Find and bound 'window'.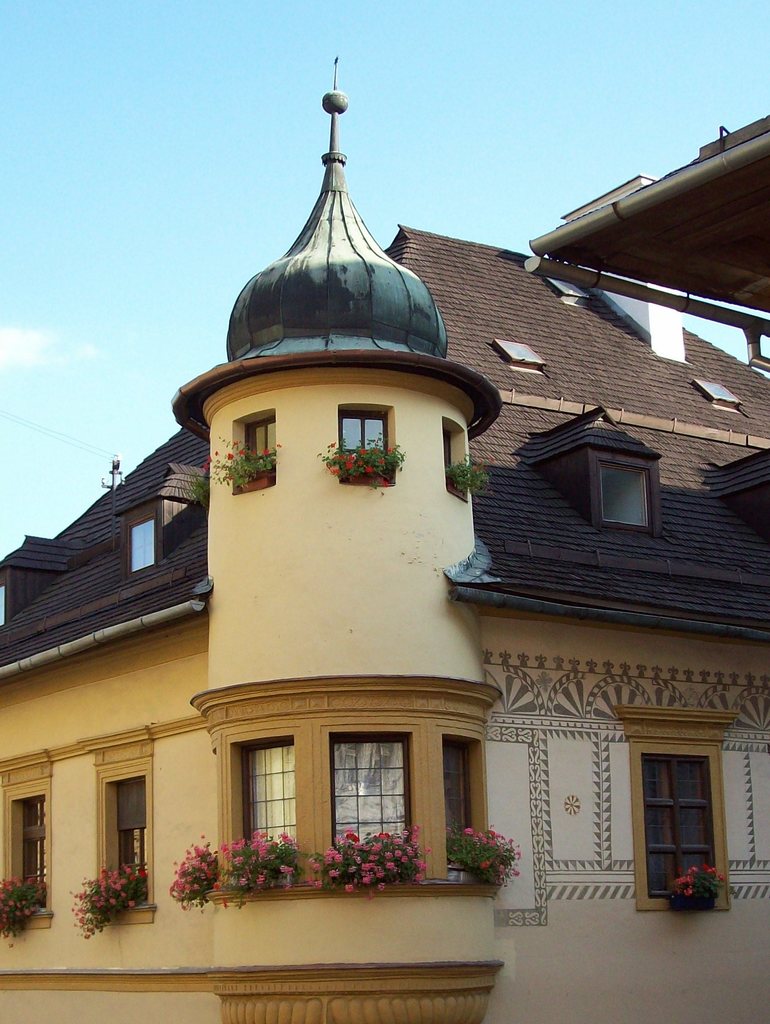
Bound: bbox(442, 429, 459, 476).
